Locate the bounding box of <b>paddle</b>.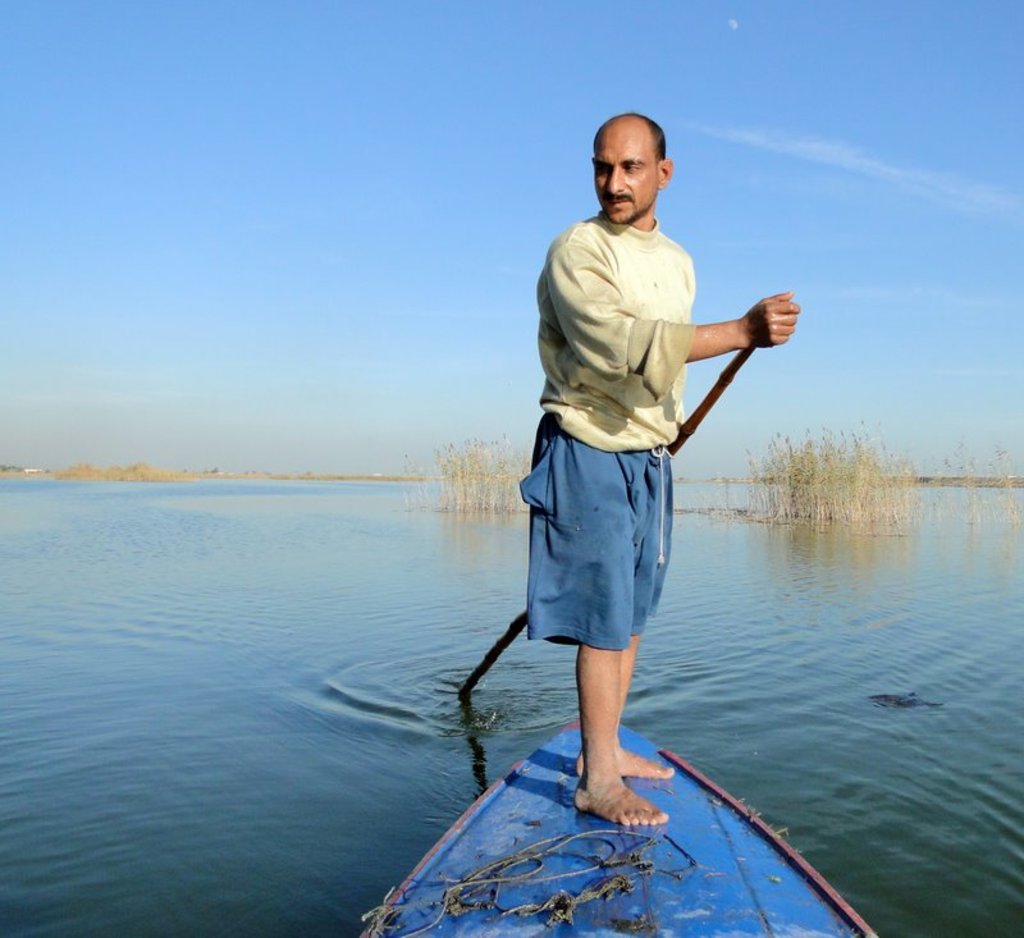
Bounding box: [x1=454, y1=347, x2=759, y2=701].
